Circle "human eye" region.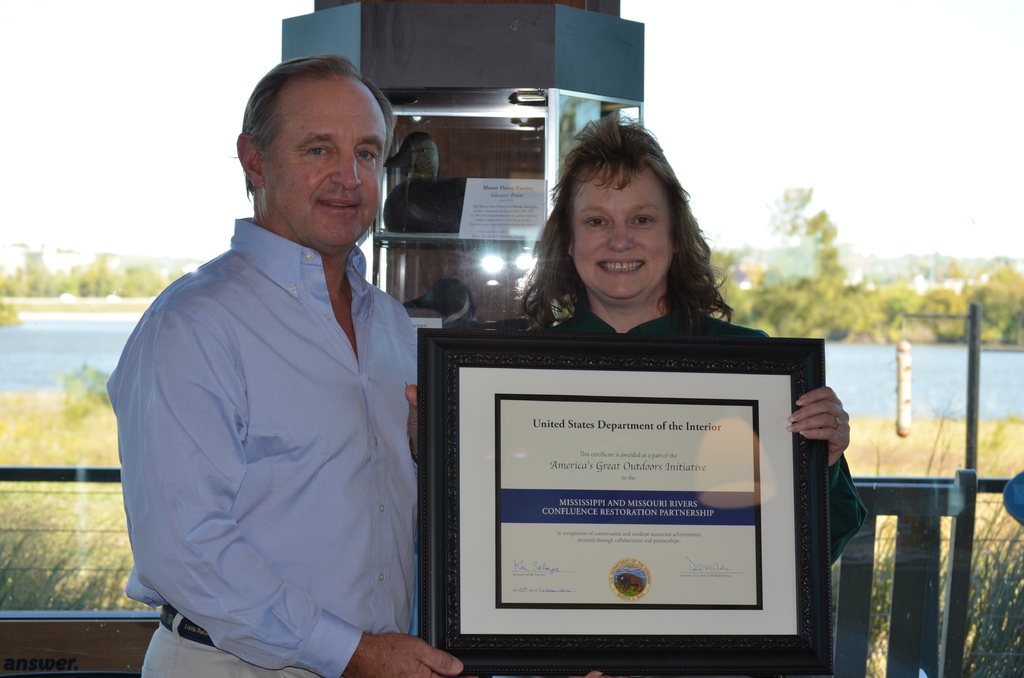
Region: [358,145,378,165].
